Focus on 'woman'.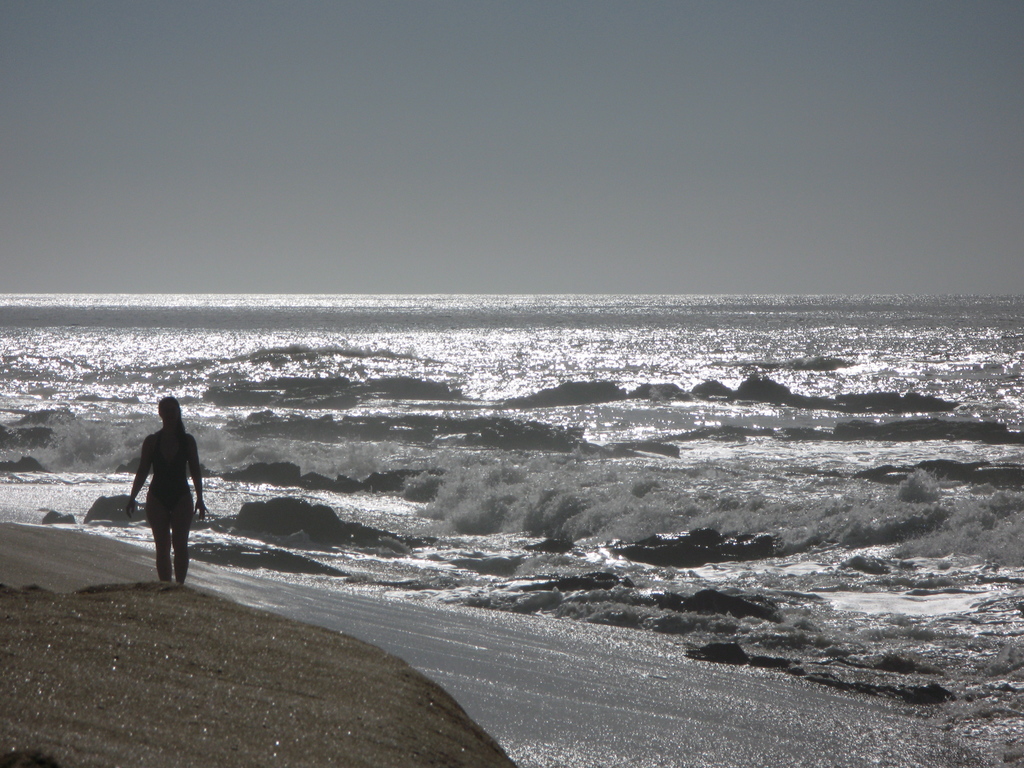
Focused at 118:396:194:590.
